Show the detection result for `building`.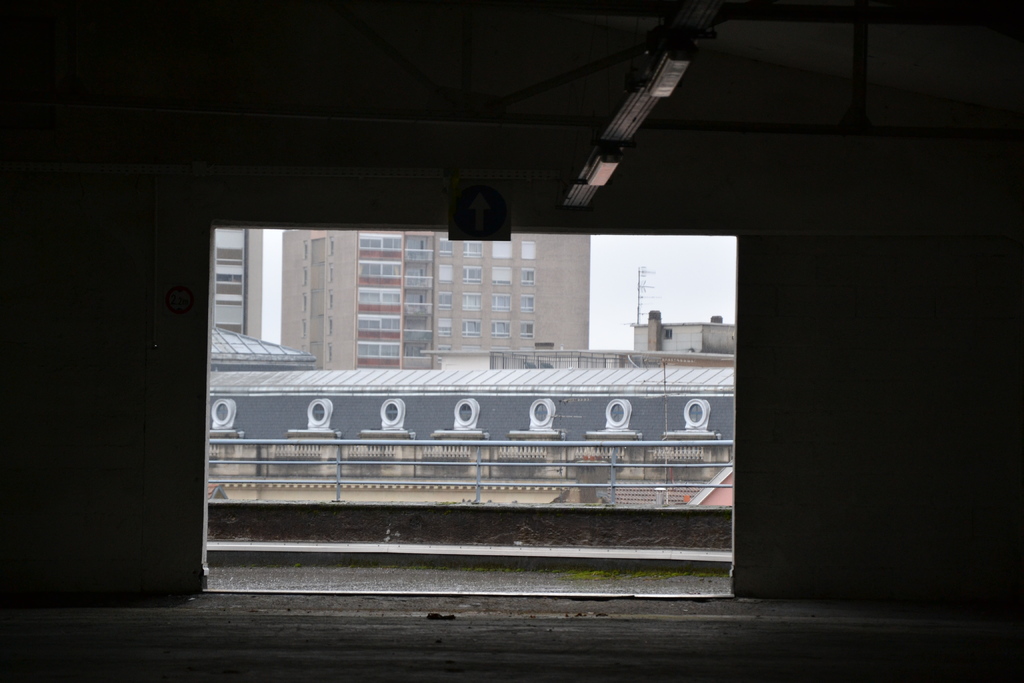
{"x1": 284, "y1": 229, "x2": 595, "y2": 375}.
